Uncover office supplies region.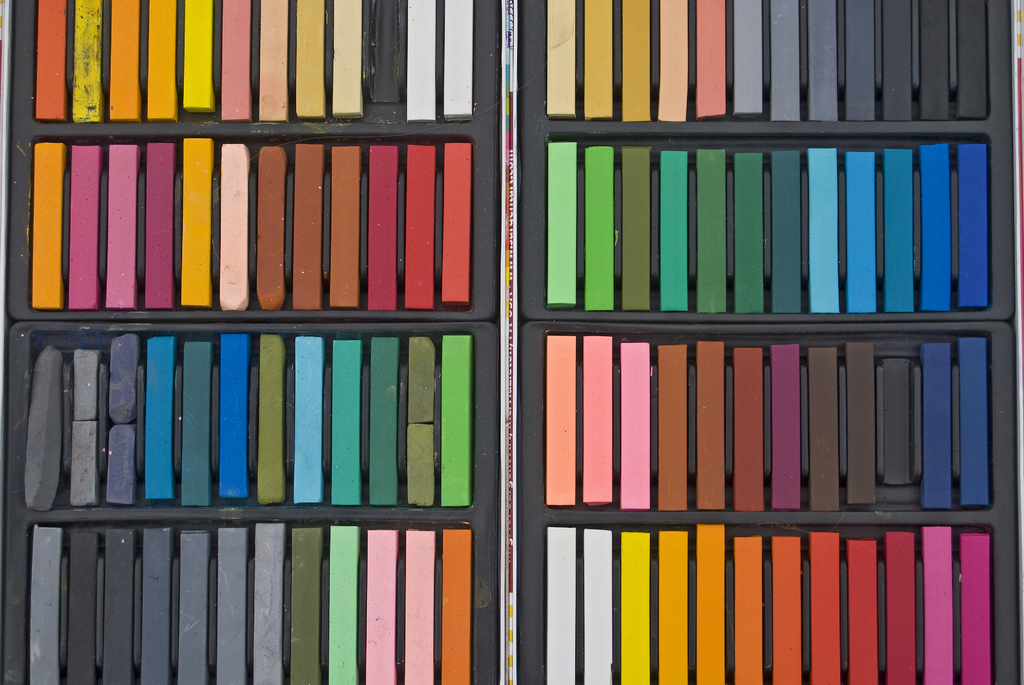
Uncovered: (x1=702, y1=348, x2=722, y2=505).
